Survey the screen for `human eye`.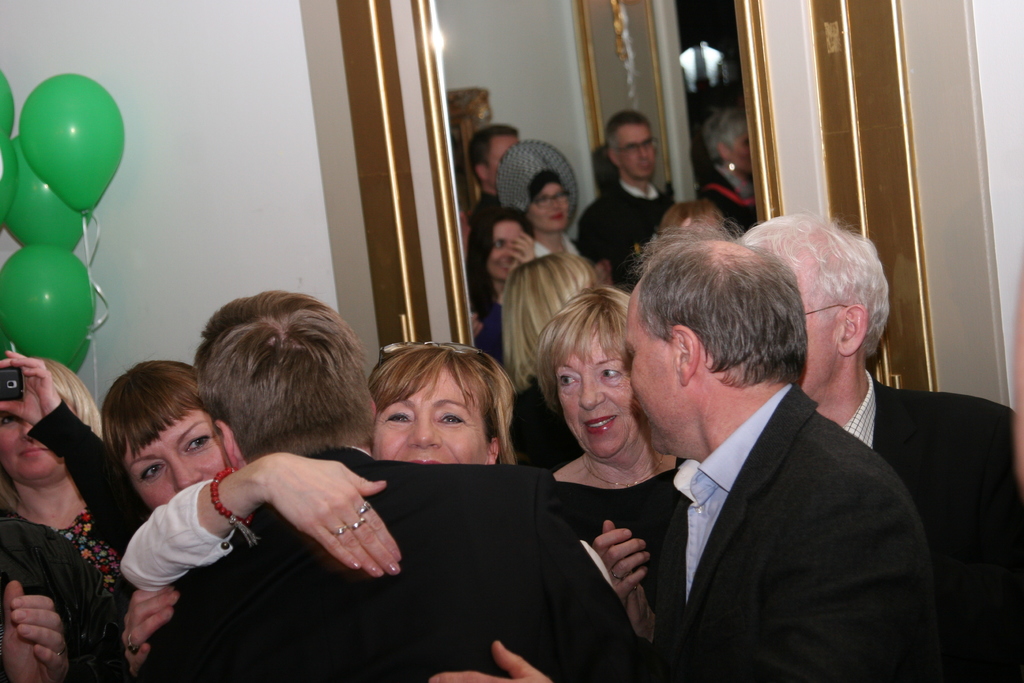
Survey found: box=[598, 367, 624, 382].
